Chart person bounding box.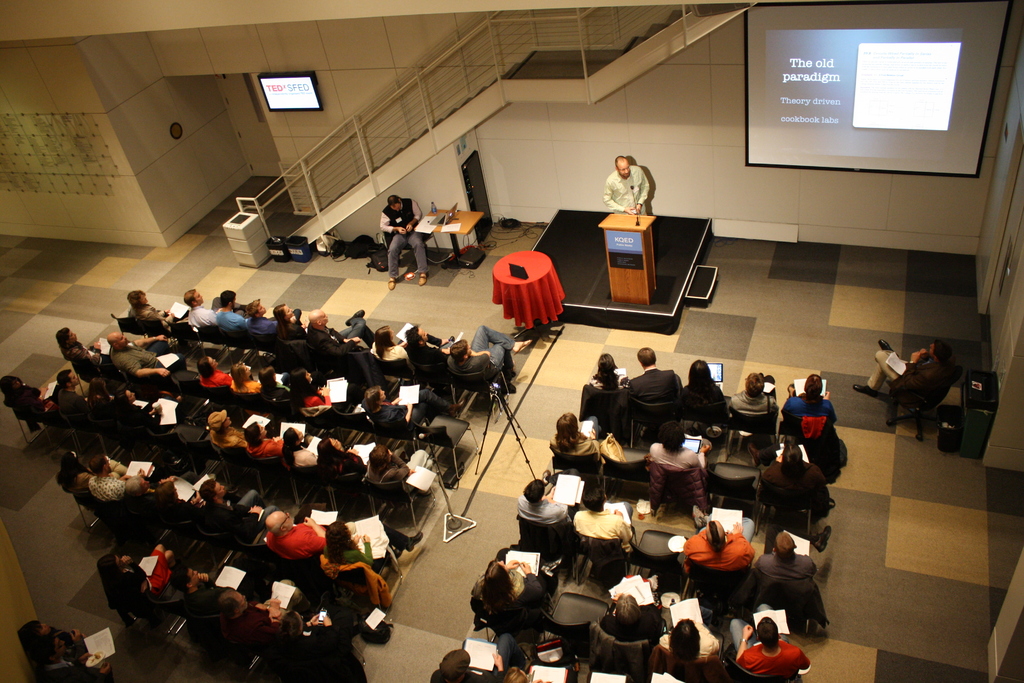
Charted: [x1=730, y1=602, x2=809, y2=682].
